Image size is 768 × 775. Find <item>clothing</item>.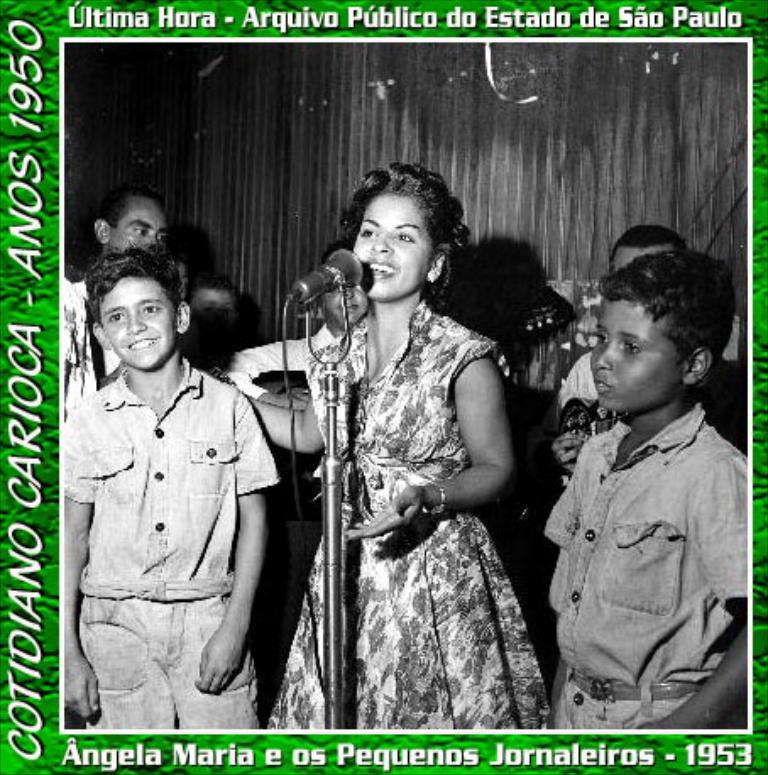
51,591,247,734.
